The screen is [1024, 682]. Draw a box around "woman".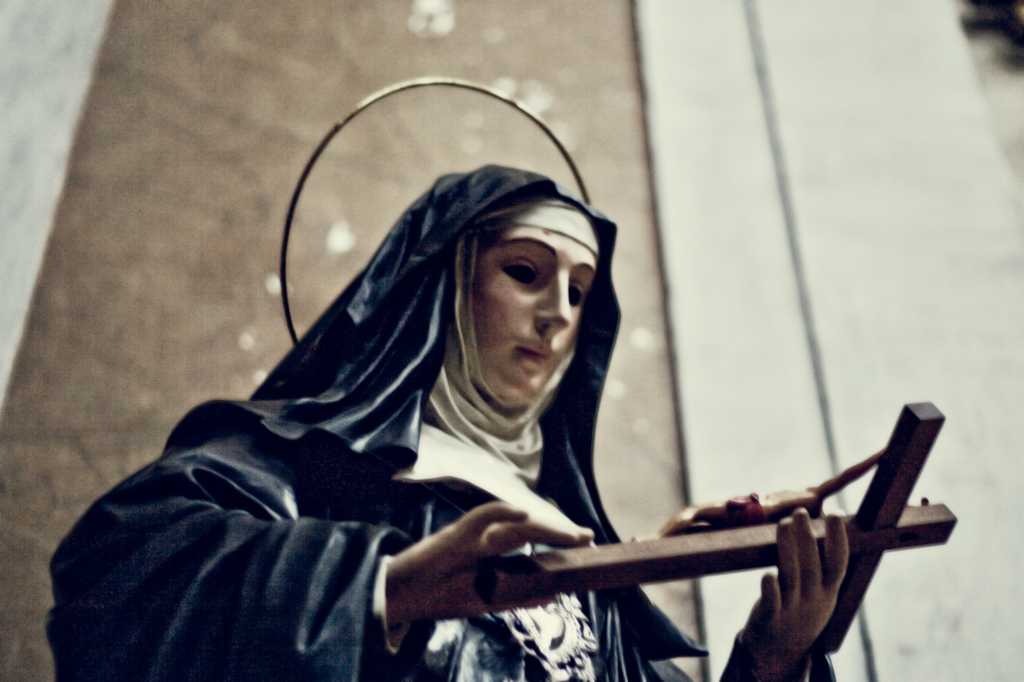
pyautogui.locateOnScreen(55, 58, 805, 681).
